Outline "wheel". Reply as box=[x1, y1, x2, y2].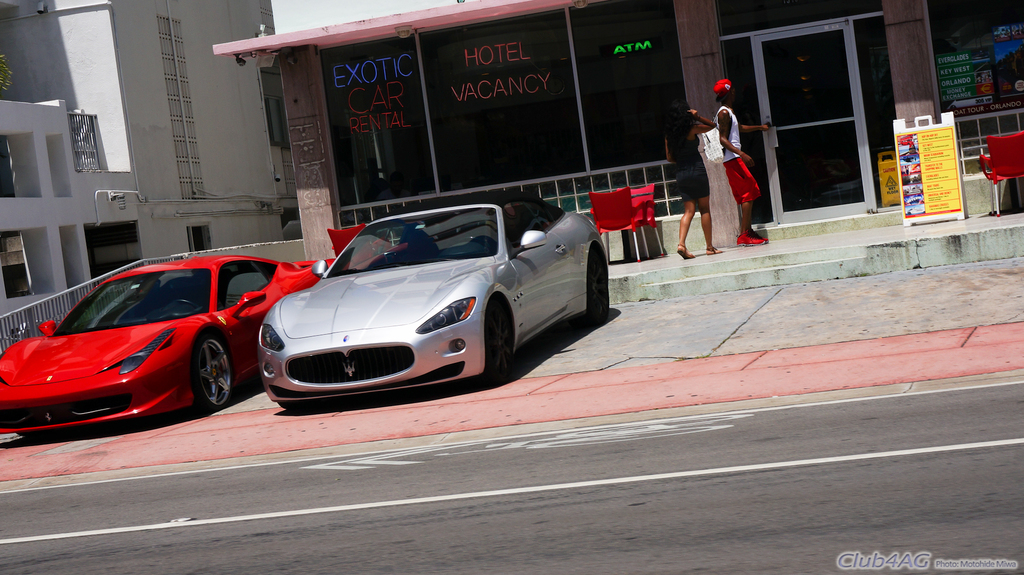
box=[173, 302, 196, 310].
